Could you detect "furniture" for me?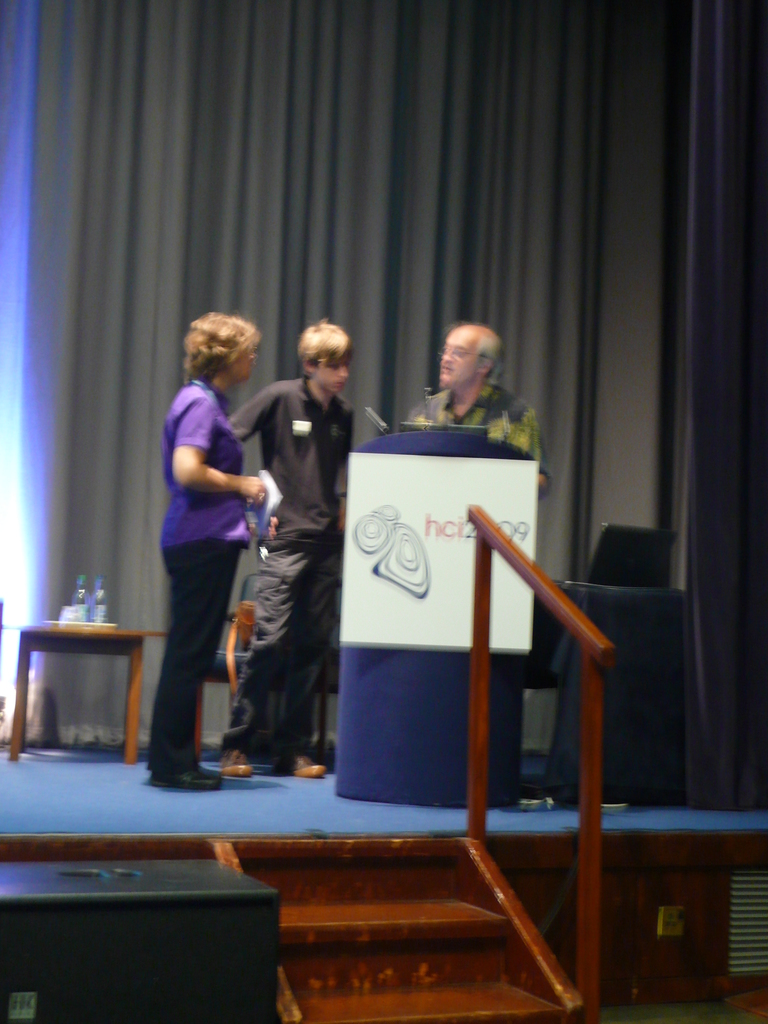
Detection result: Rect(3, 627, 169, 762).
